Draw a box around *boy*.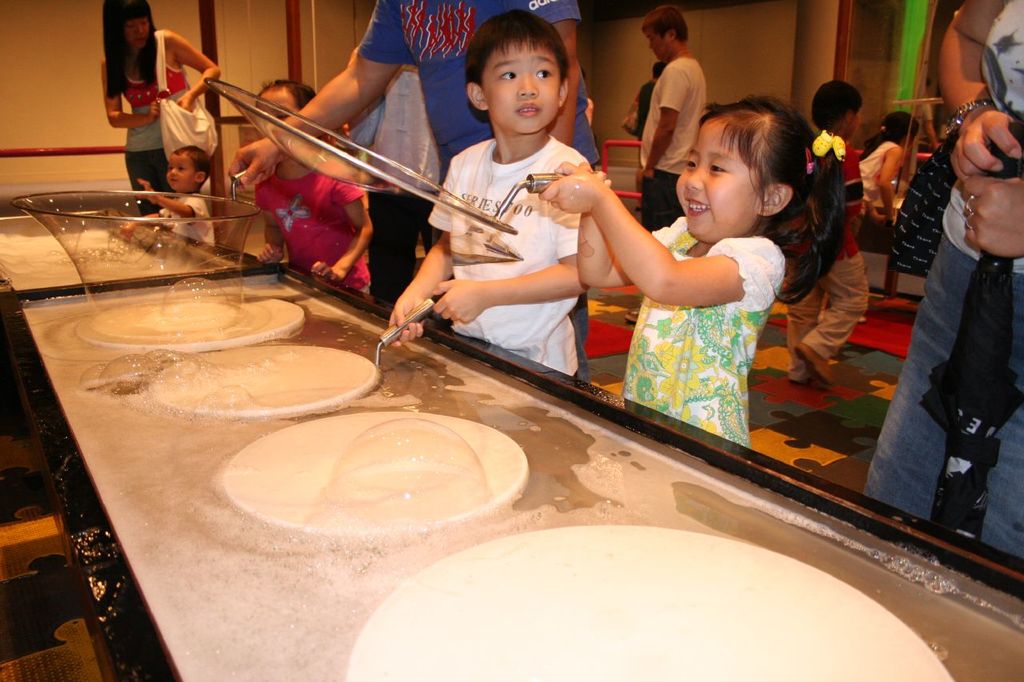
<bbox>120, 148, 215, 247</bbox>.
